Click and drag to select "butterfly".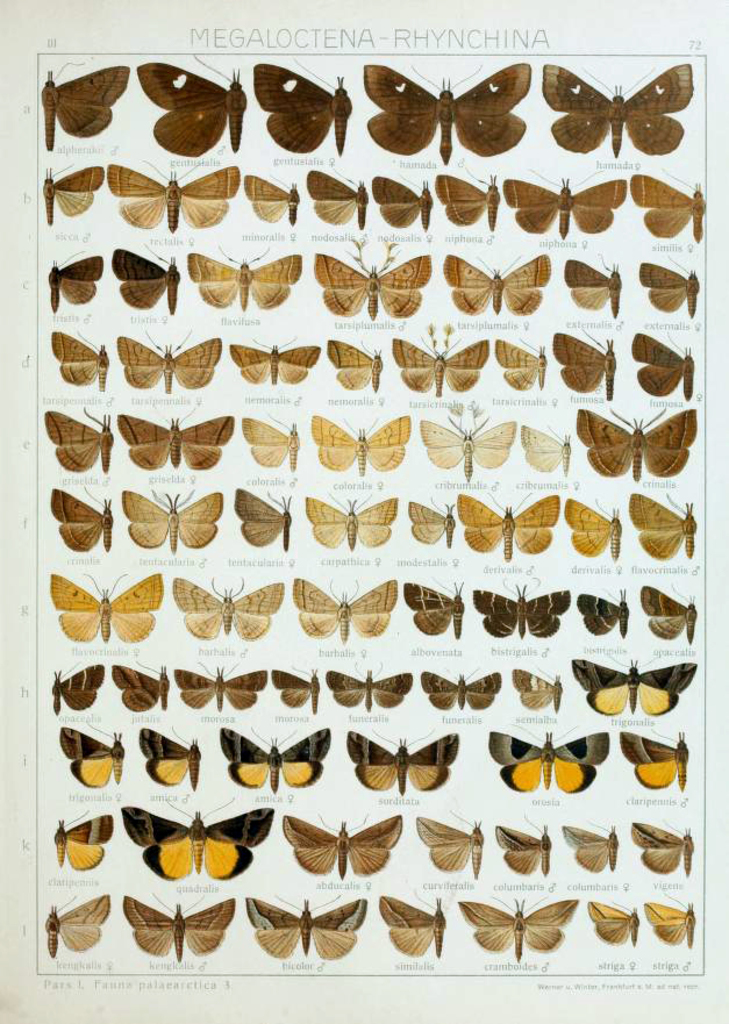
Selection: 572/583/629/640.
